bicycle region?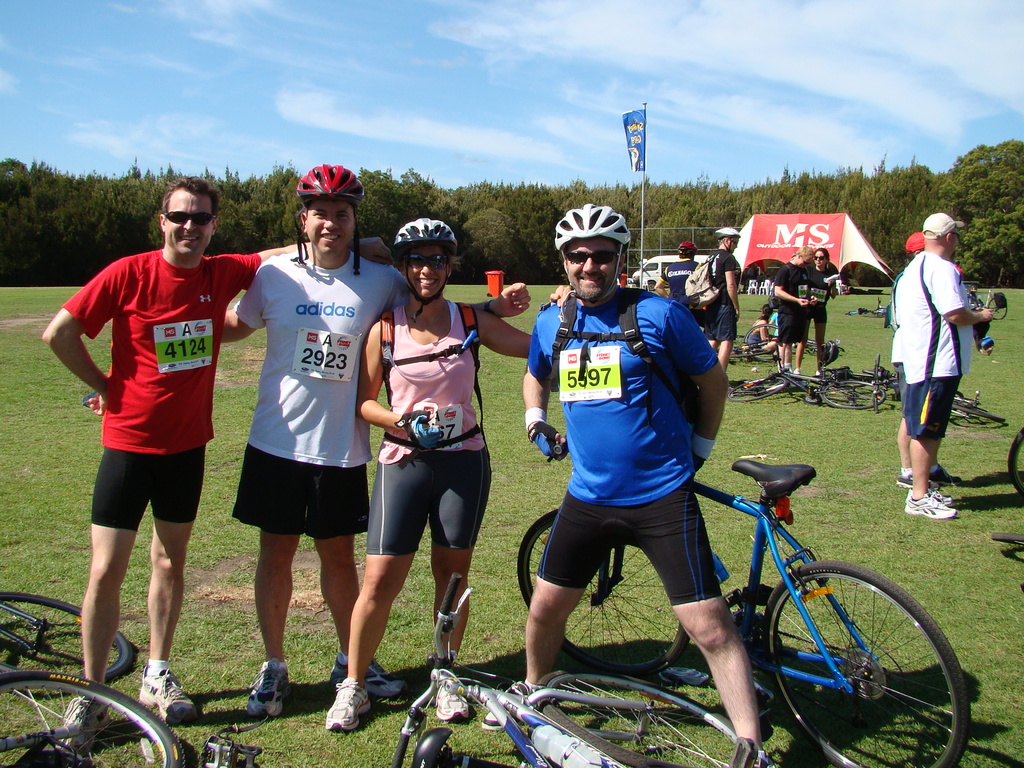
850/302/896/321
